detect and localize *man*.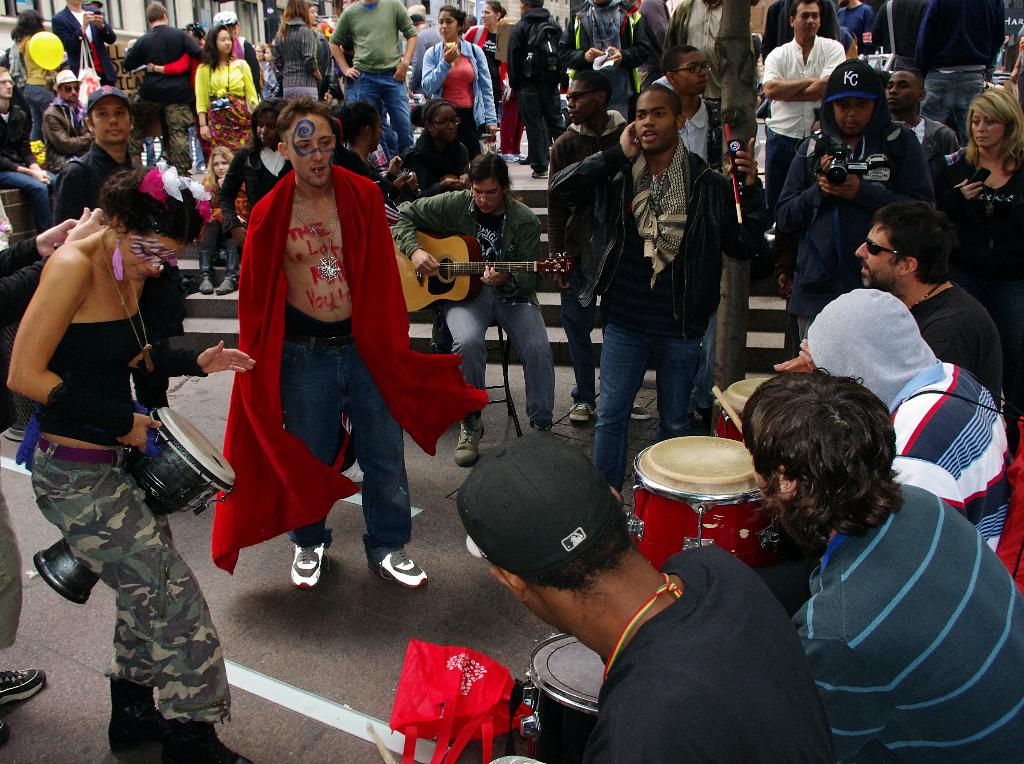
Localized at locate(123, 3, 211, 163).
